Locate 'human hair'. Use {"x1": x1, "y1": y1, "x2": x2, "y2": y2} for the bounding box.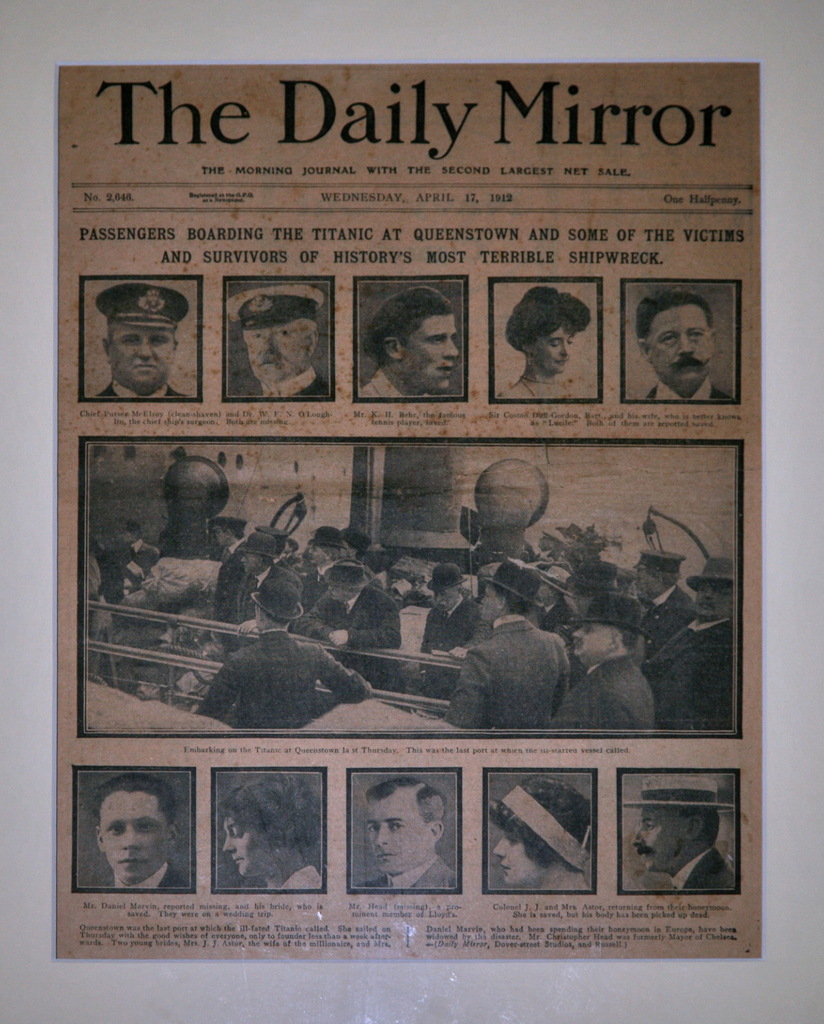
{"x1": 209, "y1": 771, "x2": 319, "y2": 848}.
